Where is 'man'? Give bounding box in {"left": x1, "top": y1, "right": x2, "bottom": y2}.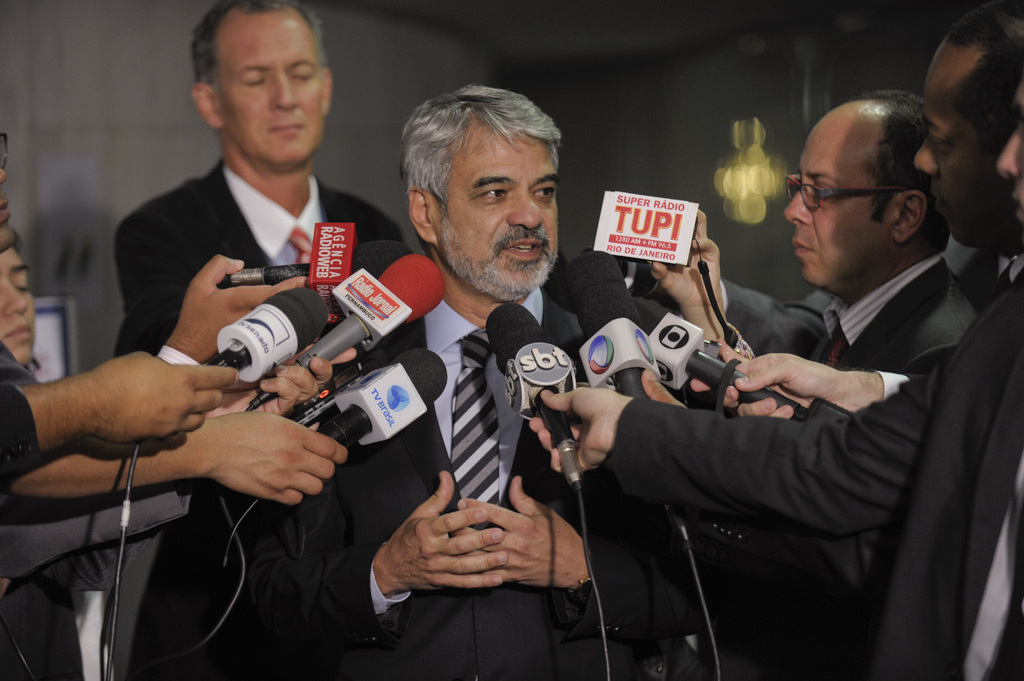
{"left": 527, "top": 81, "right": 1023, "bottom": 680}.
